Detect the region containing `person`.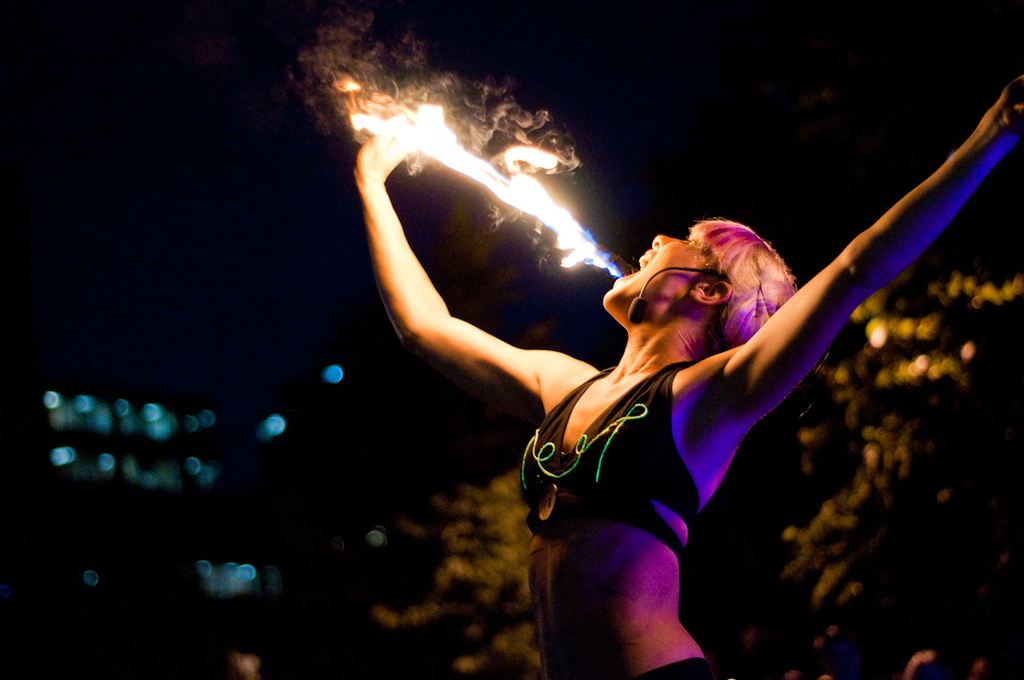
[x1=408, y1=93, x2=975, y2=679].
